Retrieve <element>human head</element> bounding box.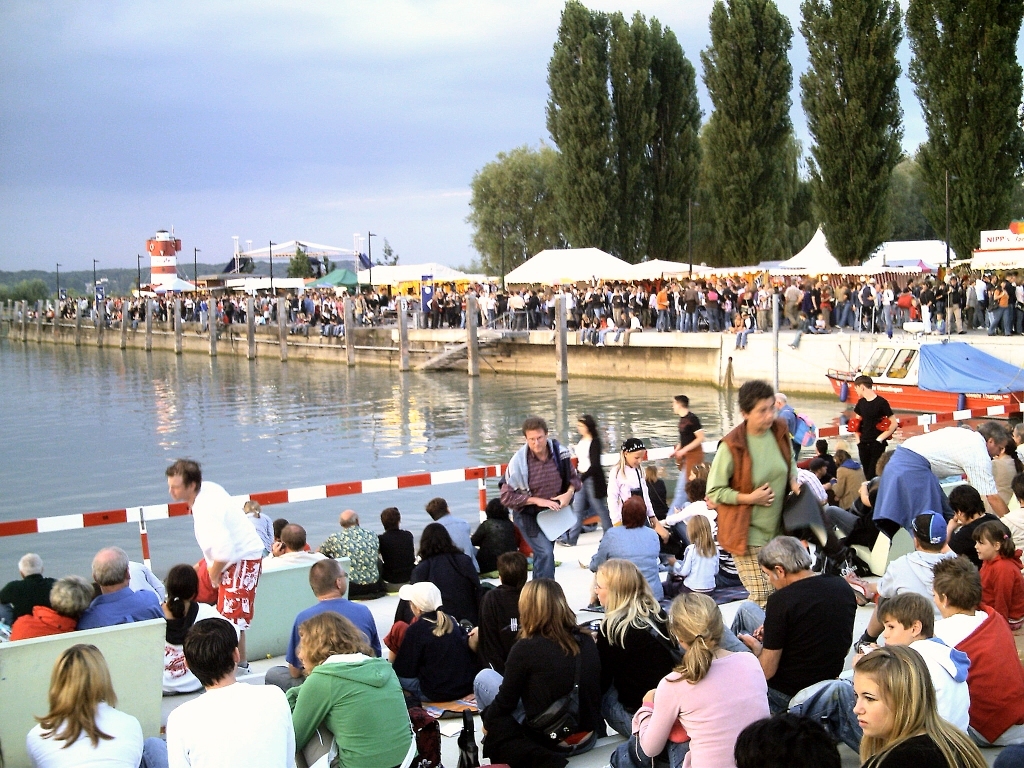
Bounding box: 429 495 446 519.
